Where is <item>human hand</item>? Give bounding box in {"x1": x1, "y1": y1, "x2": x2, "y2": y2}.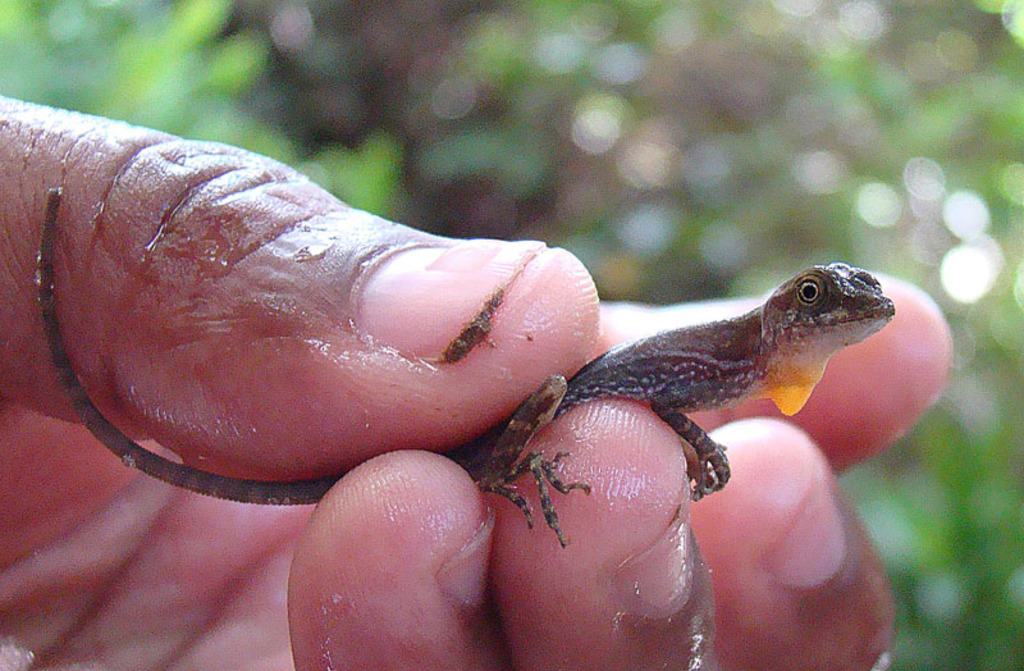
{"x1": 0, "y1": 92, "x2": 950, "y2": 670}.
